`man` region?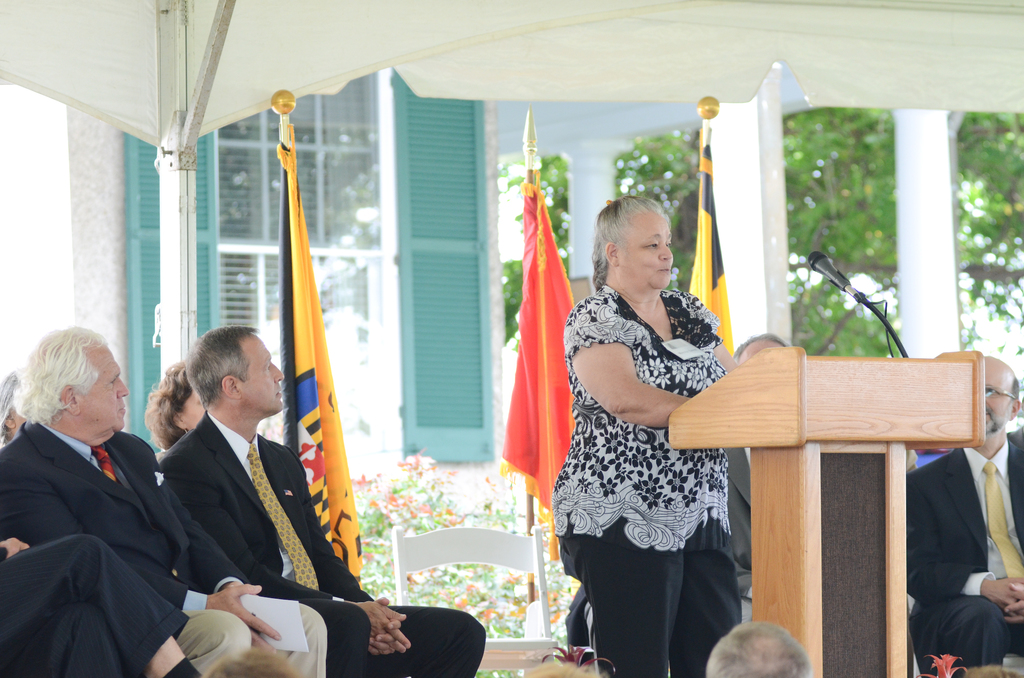
<bbox>159, 315, 490, 677</bbox>
